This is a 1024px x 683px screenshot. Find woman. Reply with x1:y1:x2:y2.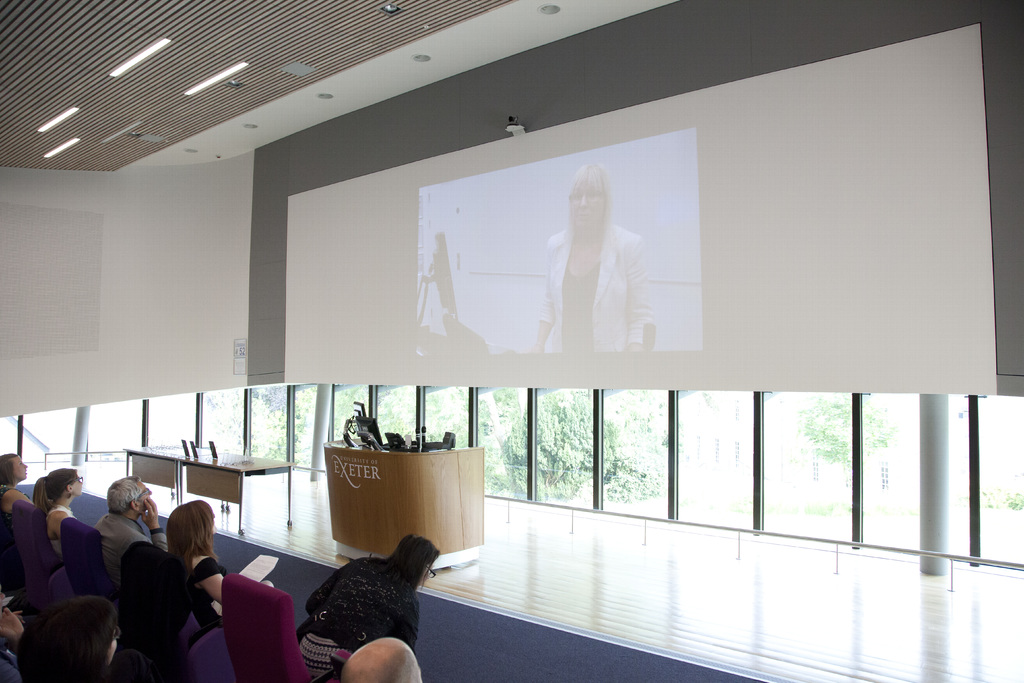
165:500:228:626.
